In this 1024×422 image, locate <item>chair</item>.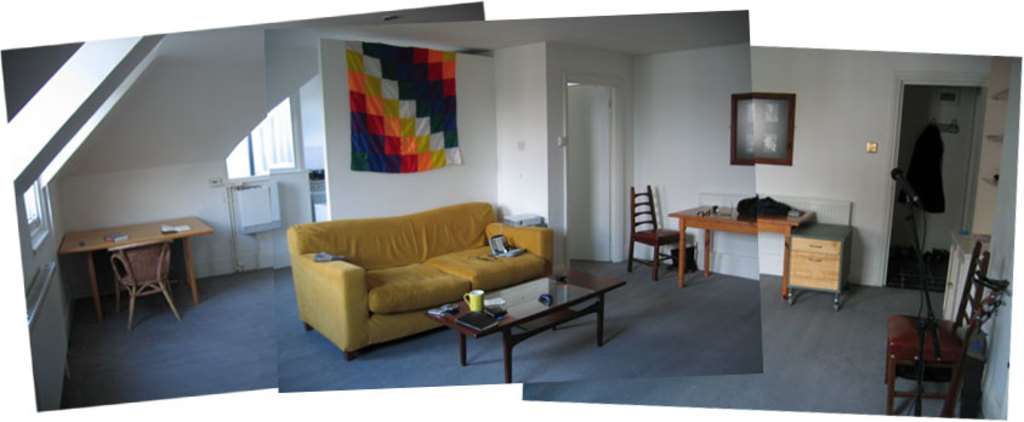
Bounding box: detection(109, 238, 181, 331).
